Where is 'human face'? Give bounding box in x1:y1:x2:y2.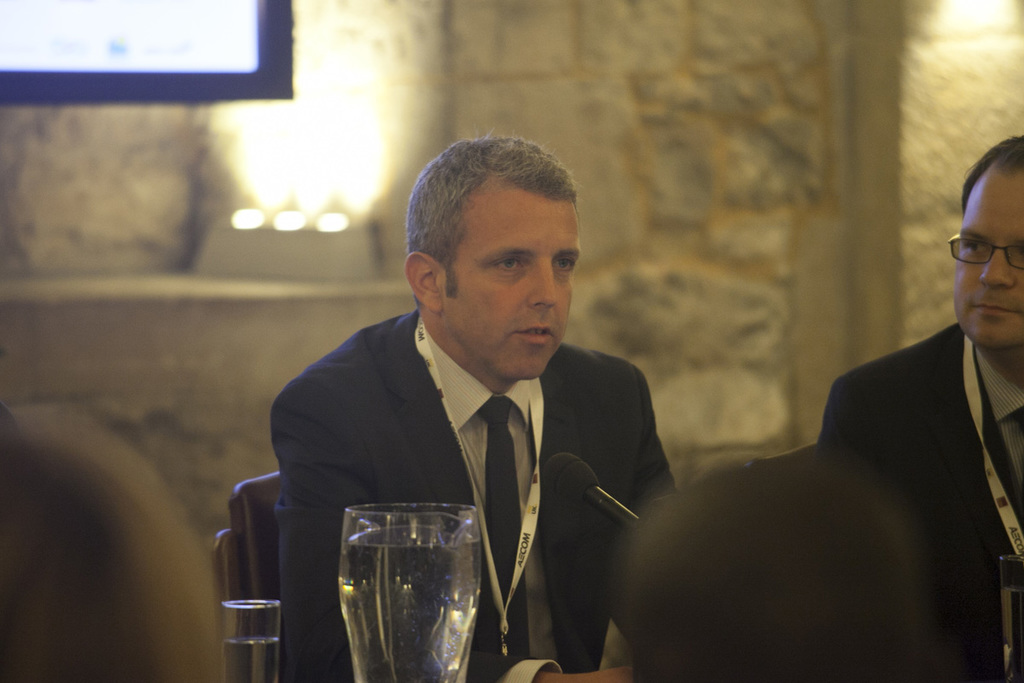
945:172:1022:347.
